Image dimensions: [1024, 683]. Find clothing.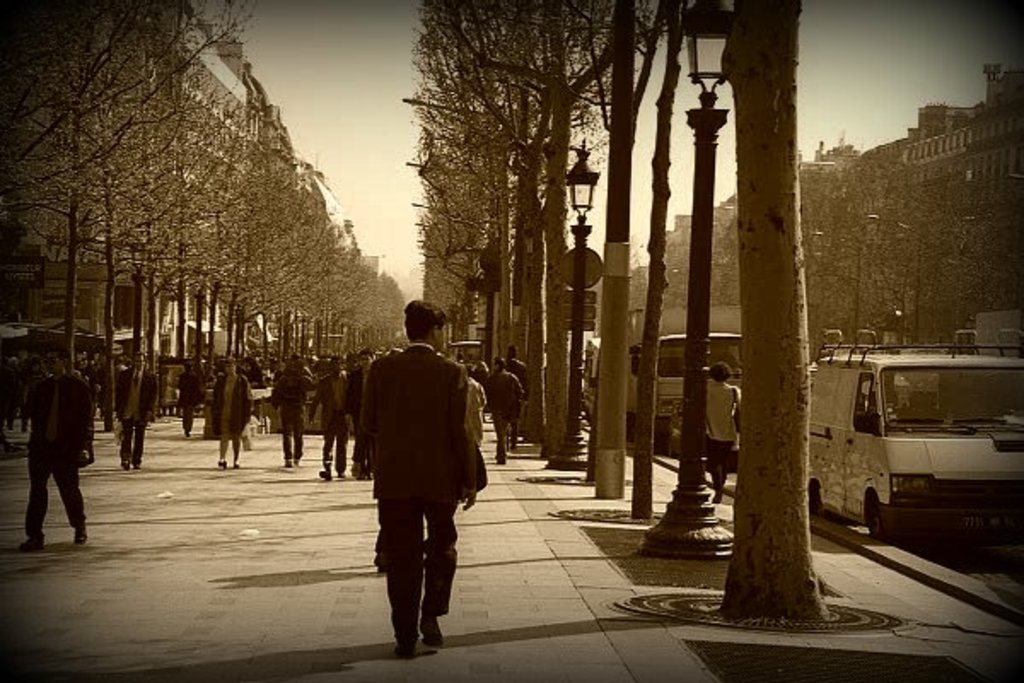
[503,360,534,398].
